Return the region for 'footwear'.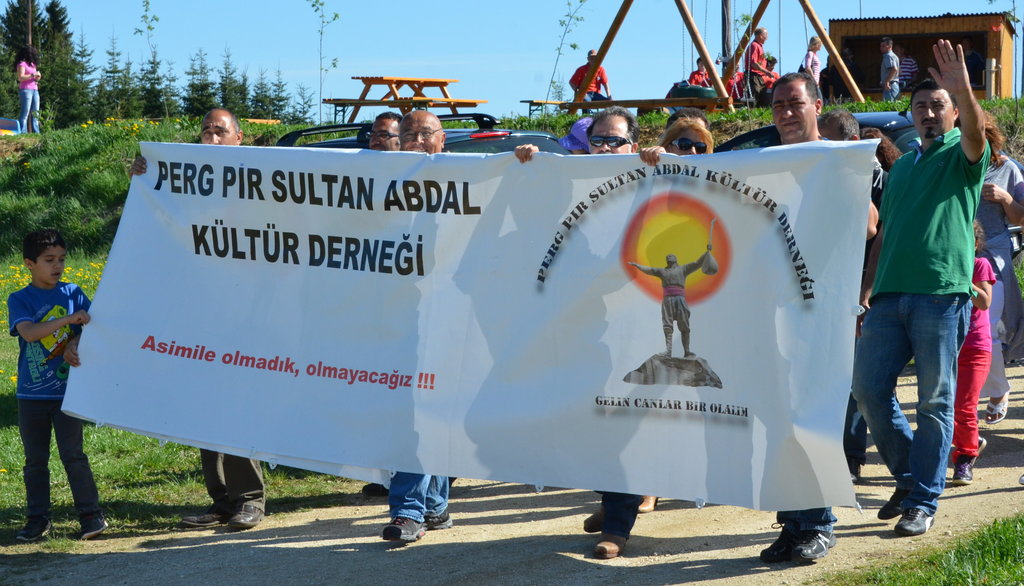
(left=987, top=385, right=1009, bottom=426).
